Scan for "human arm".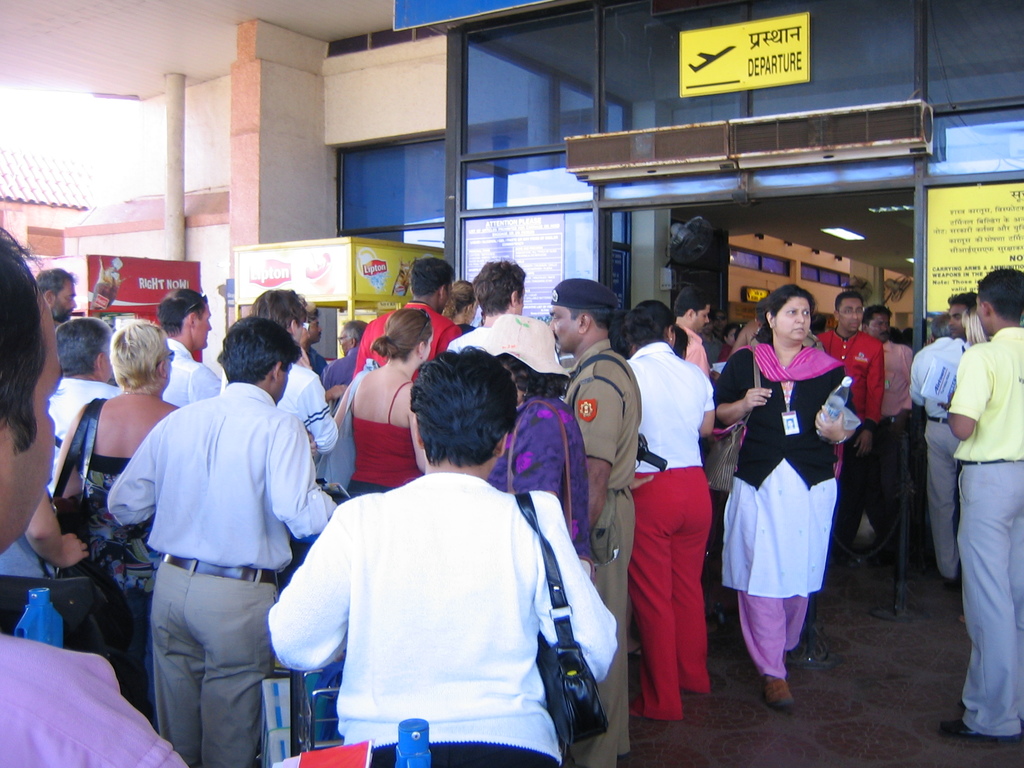
Scan result: (528,492,626,684).
